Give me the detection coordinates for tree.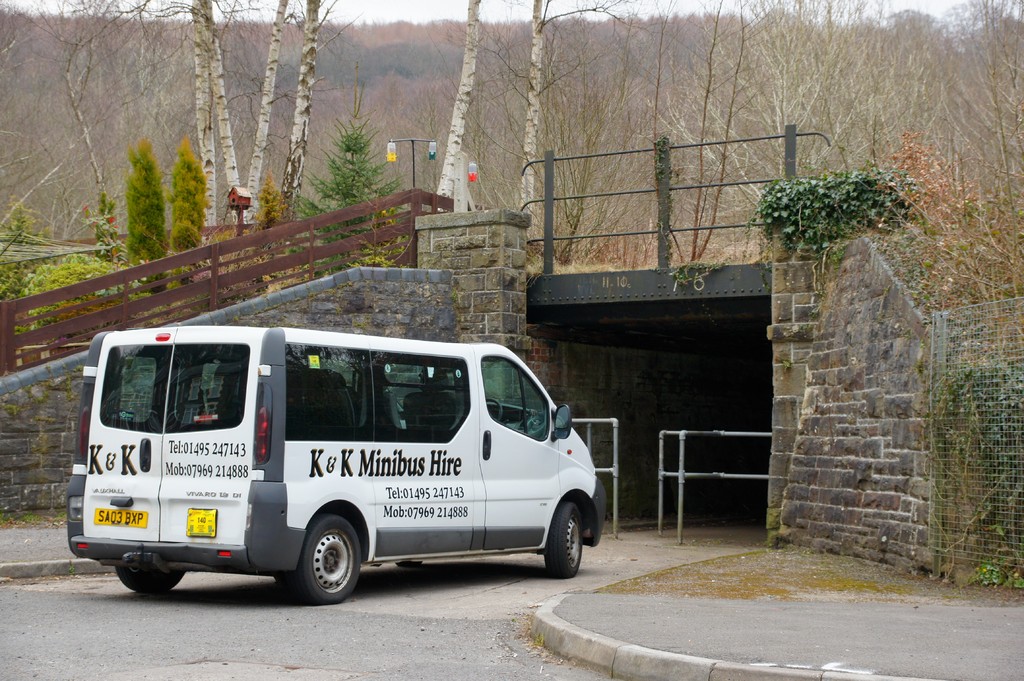
(174,145,212,269).
